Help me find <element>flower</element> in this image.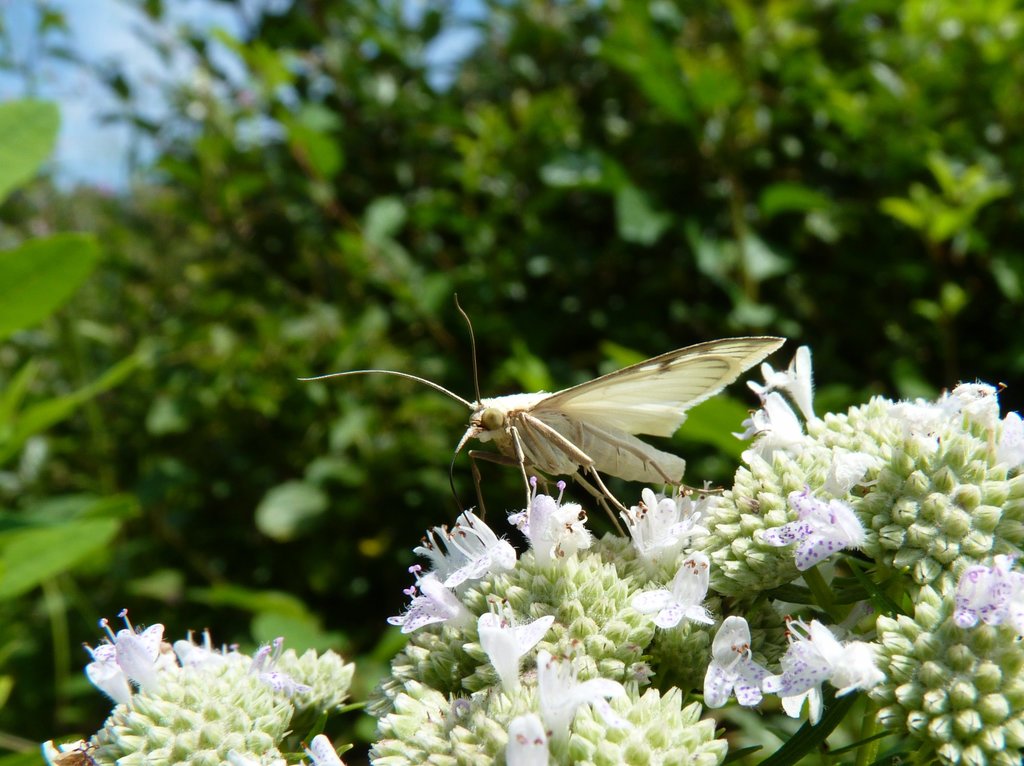
Found it: box(36, 737, 68, 765).
